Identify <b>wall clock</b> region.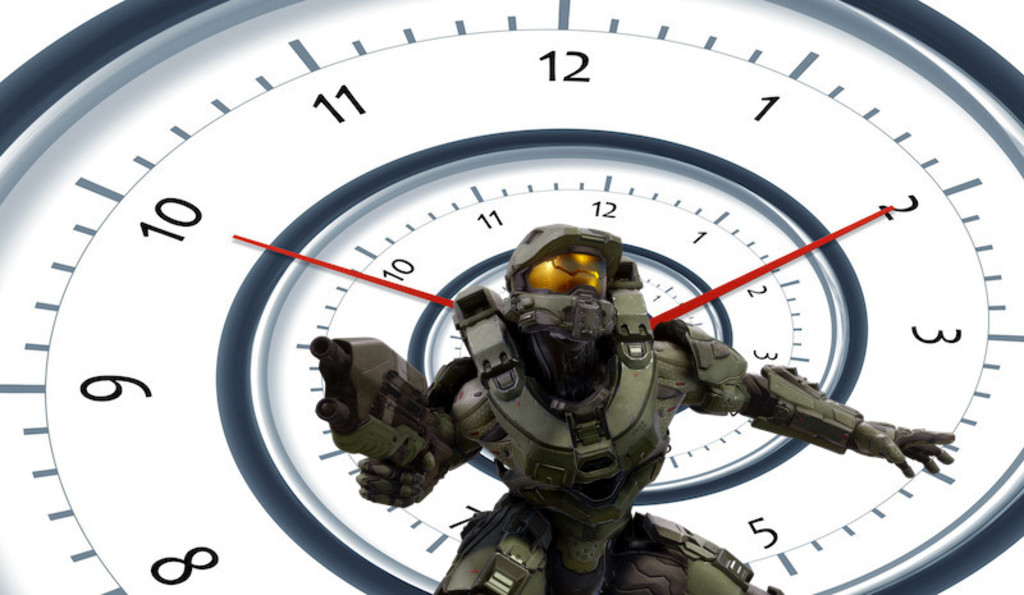
Region: x1=0 y1=0 x2=1023 y2=586.
